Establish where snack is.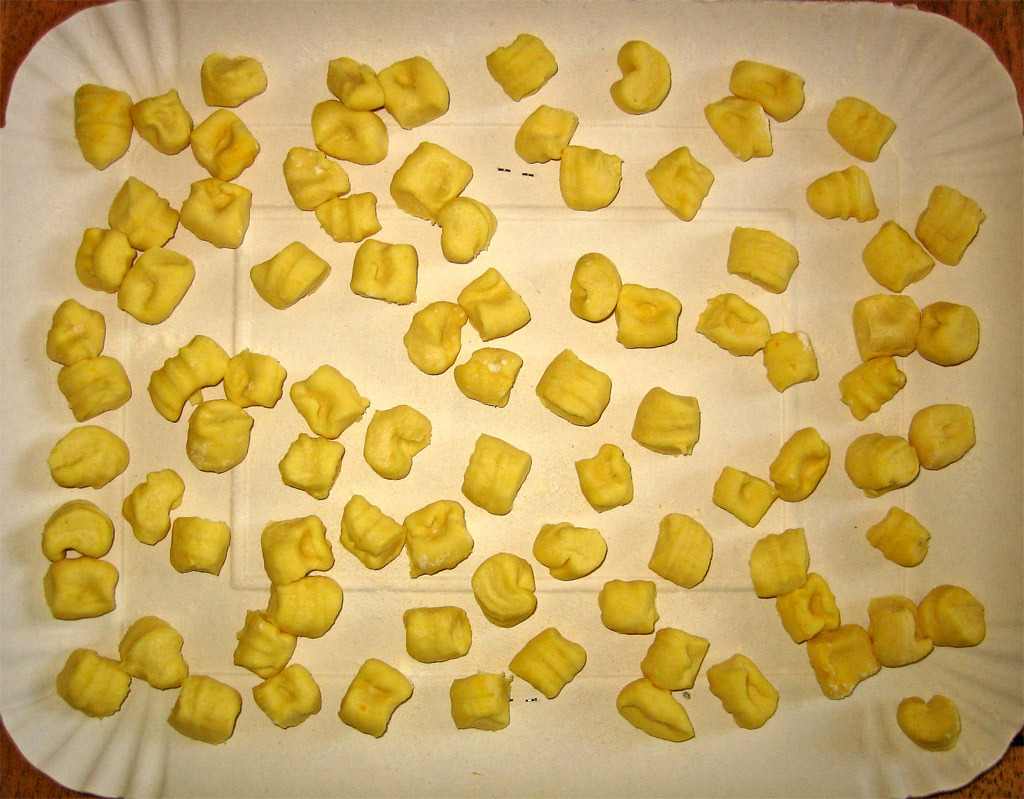
Established at x1=340, y1=656, x2=417, y2=739.
